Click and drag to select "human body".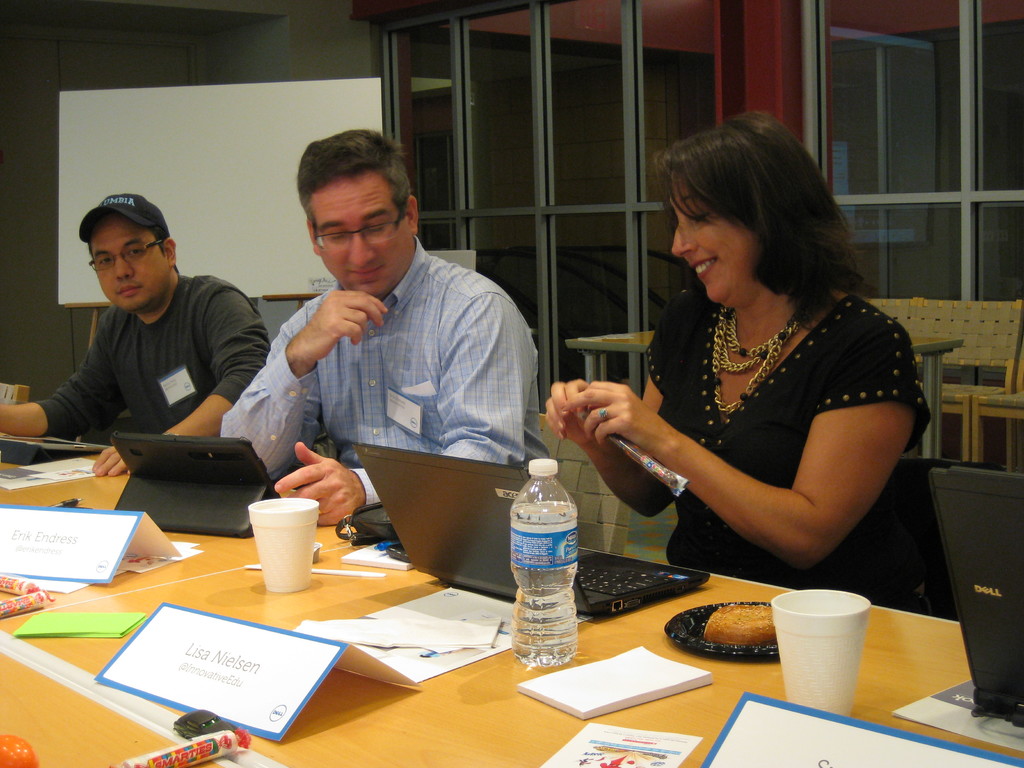
Selection: (x1=615, y1=141, x2=936, y2=660).
